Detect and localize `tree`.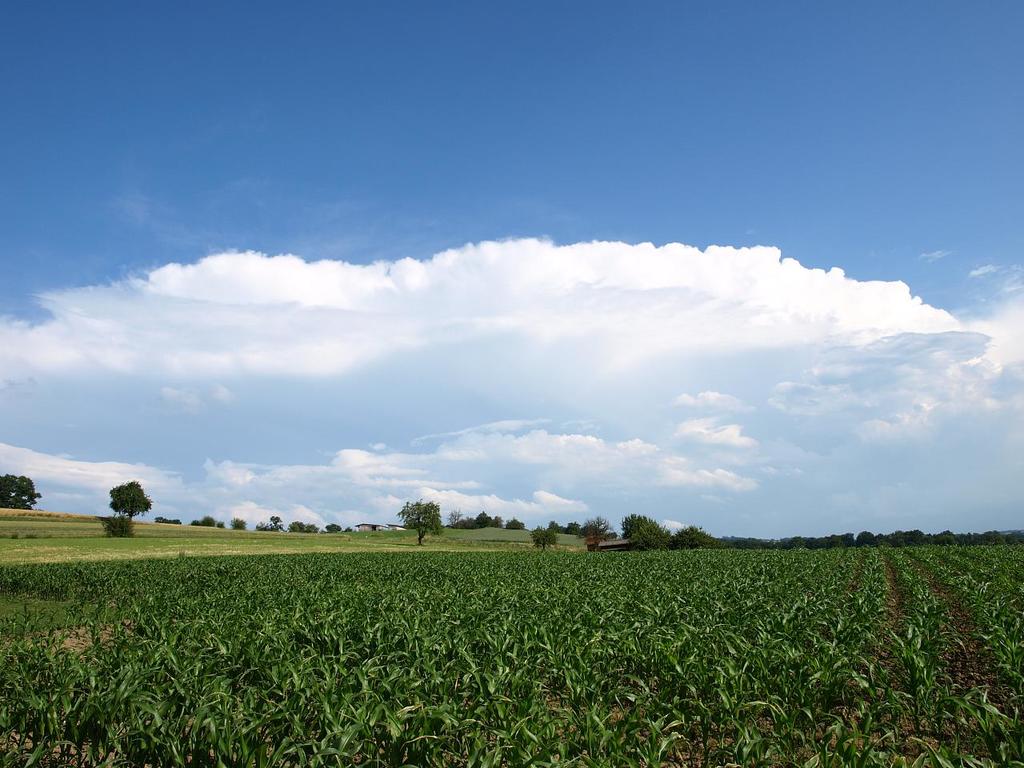
Localized at [295, 521, 323, 535].
